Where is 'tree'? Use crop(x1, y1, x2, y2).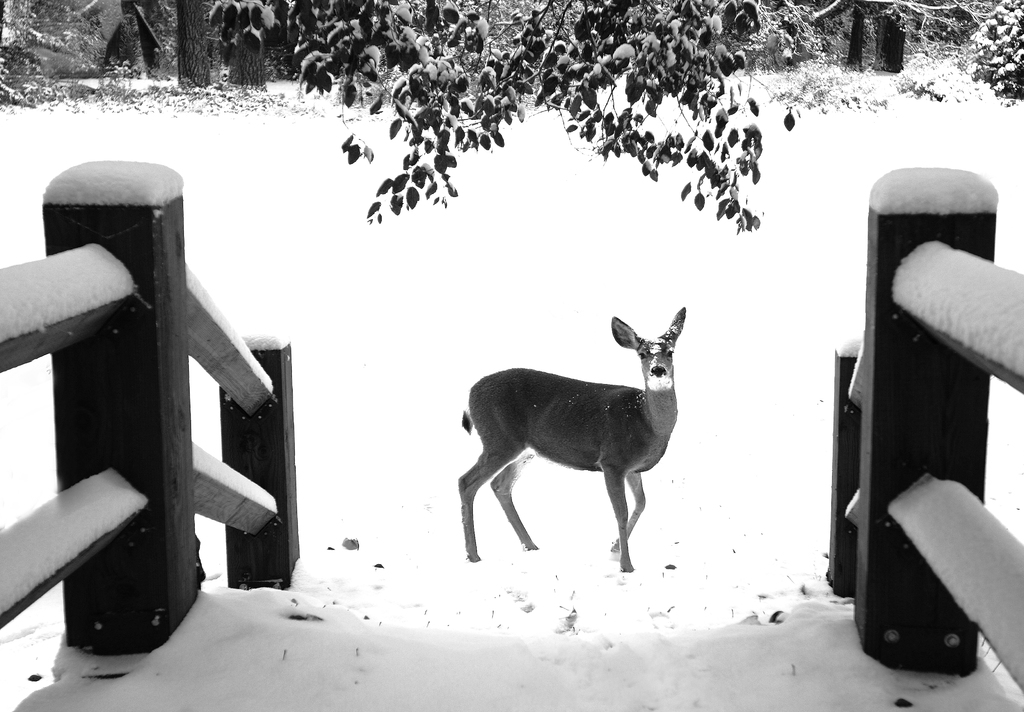
crop(845, 0, 862, 69).
